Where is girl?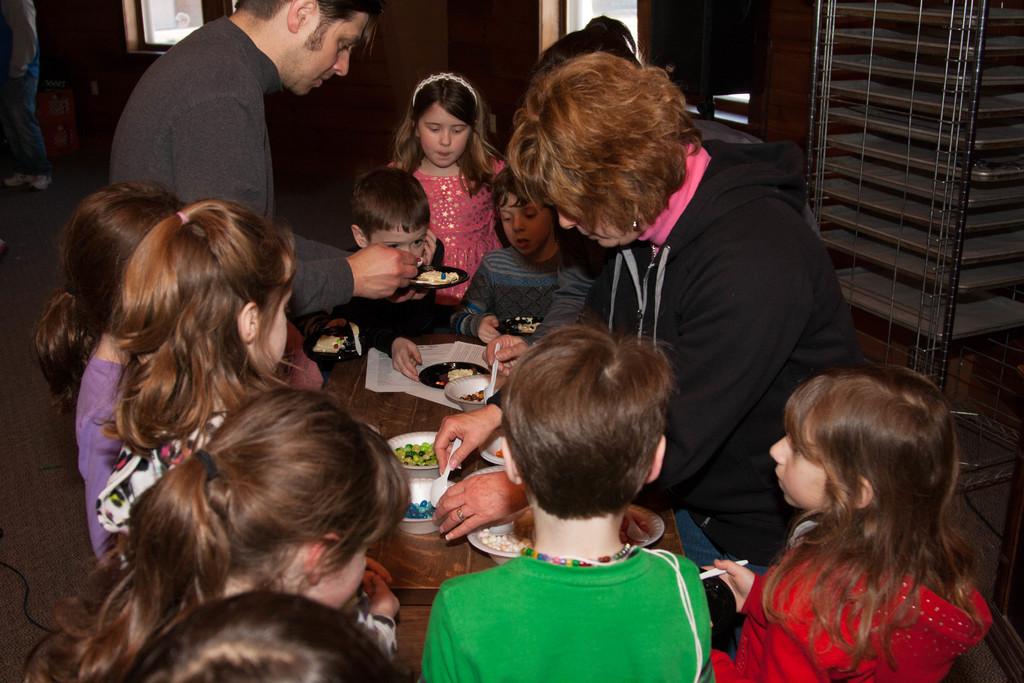
rect(730, 352, 1010, 682).
